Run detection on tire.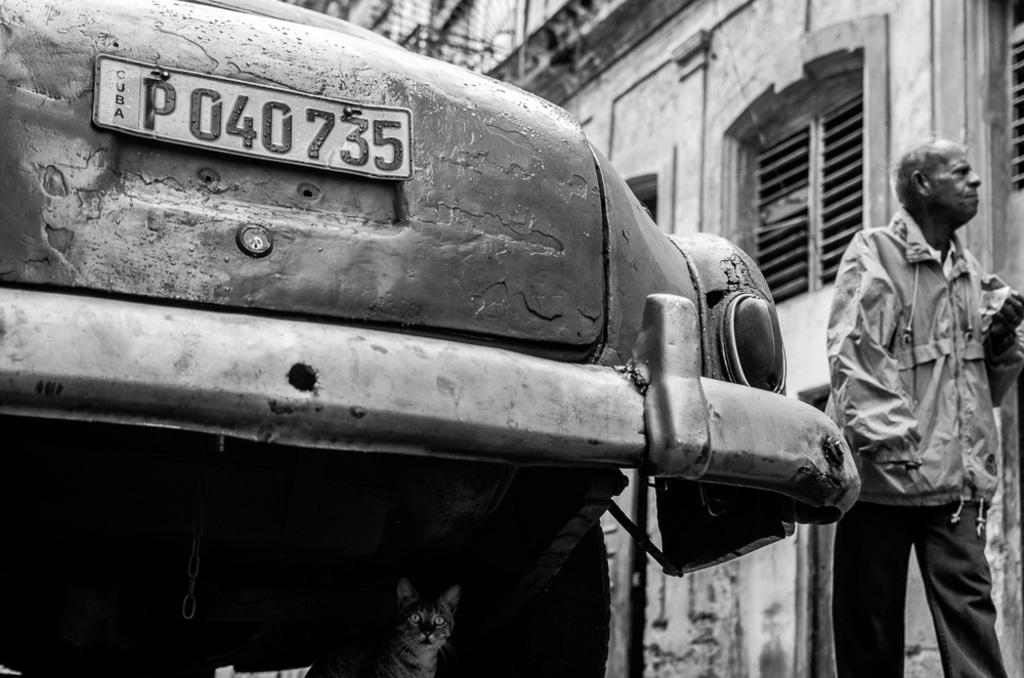
Result: [477,522,615,677].
